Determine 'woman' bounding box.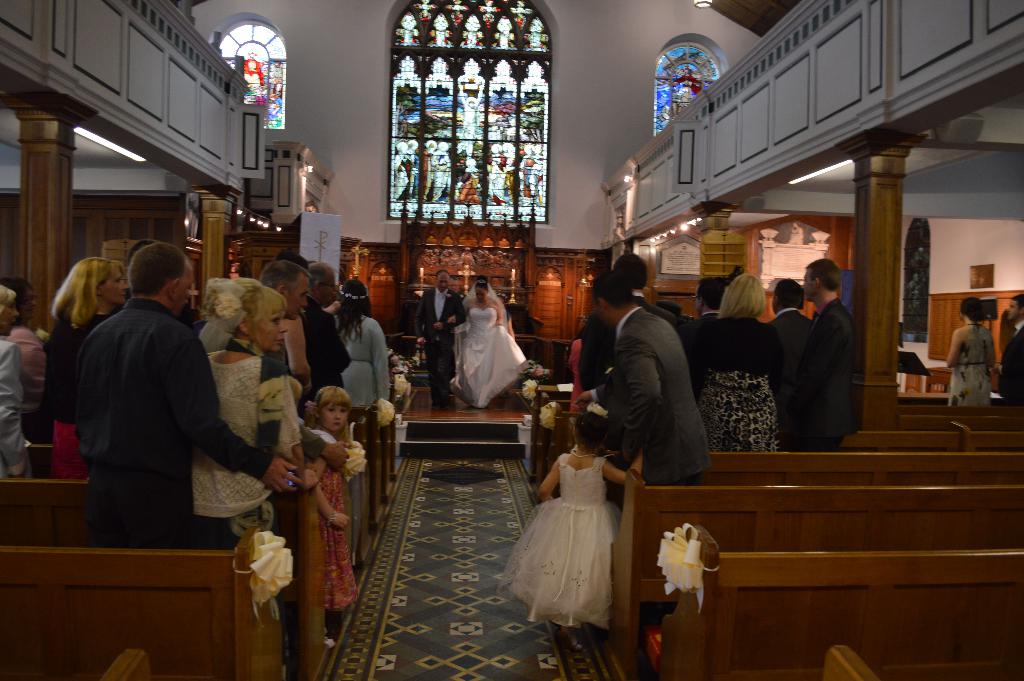
Determined: {"left": 697, "top": 271, "right": 781, "bottom": 454}.
